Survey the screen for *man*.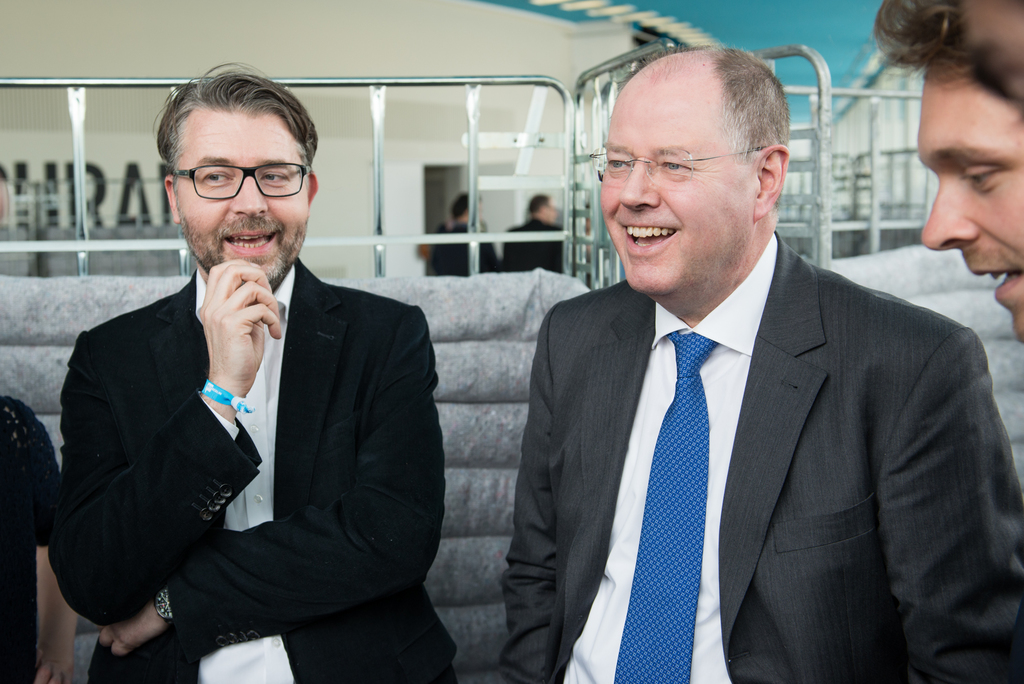
Survey found: box(428, 185, 501, 279).
